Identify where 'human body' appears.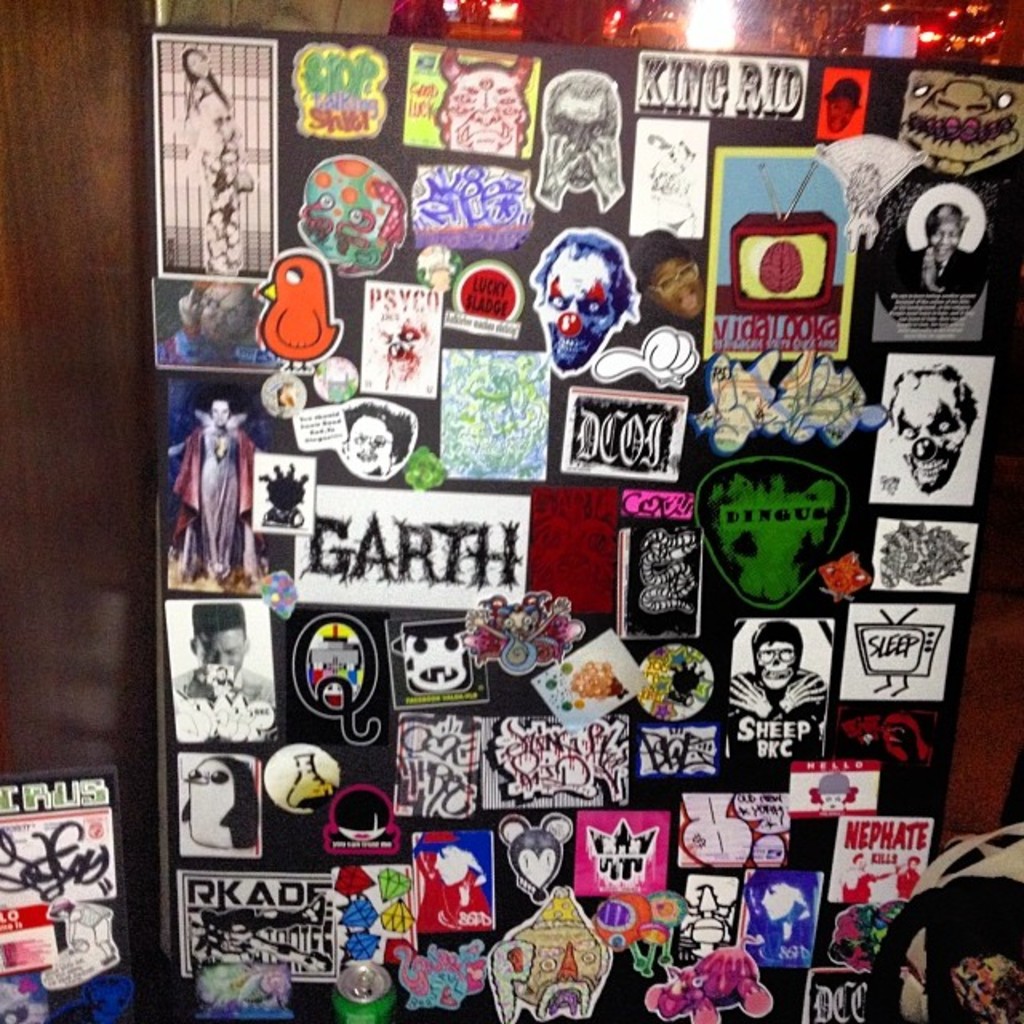
Appears at pyautogui.locateOnScreen(179, 43, 245, 283).
